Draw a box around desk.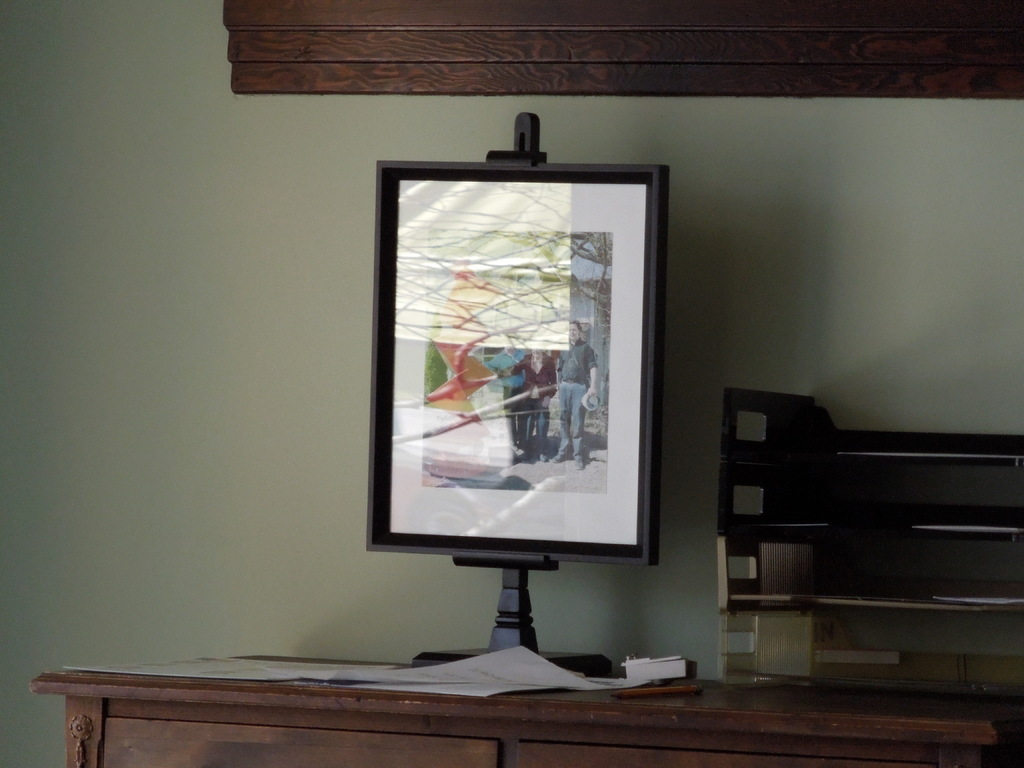
24, 647, 1023, 767.
